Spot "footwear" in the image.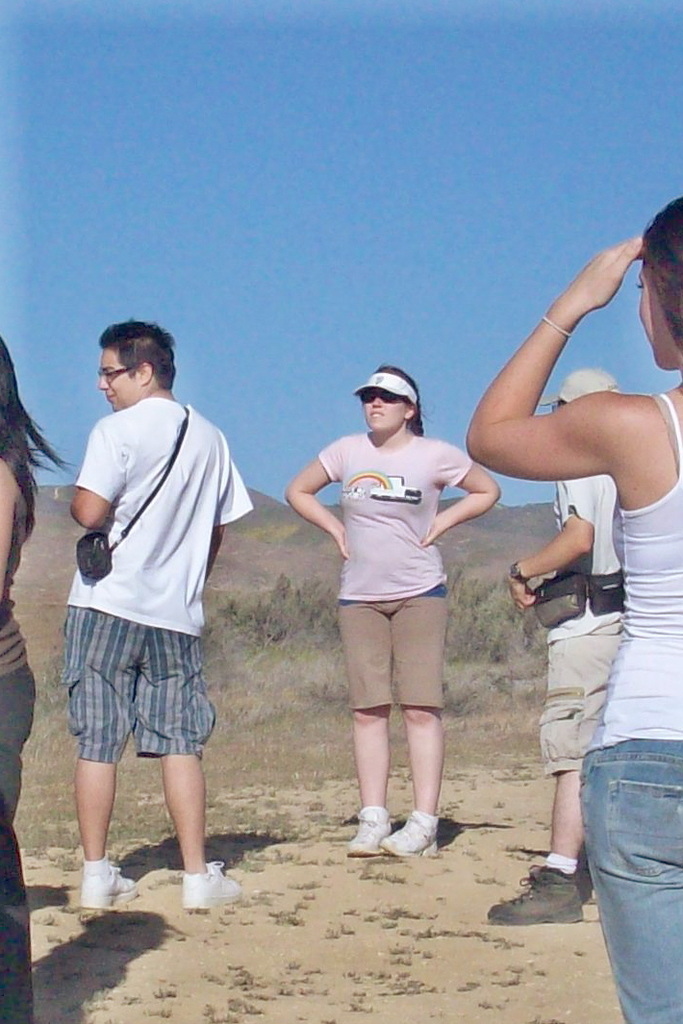
"footwear" found at [348,803,392,858].
